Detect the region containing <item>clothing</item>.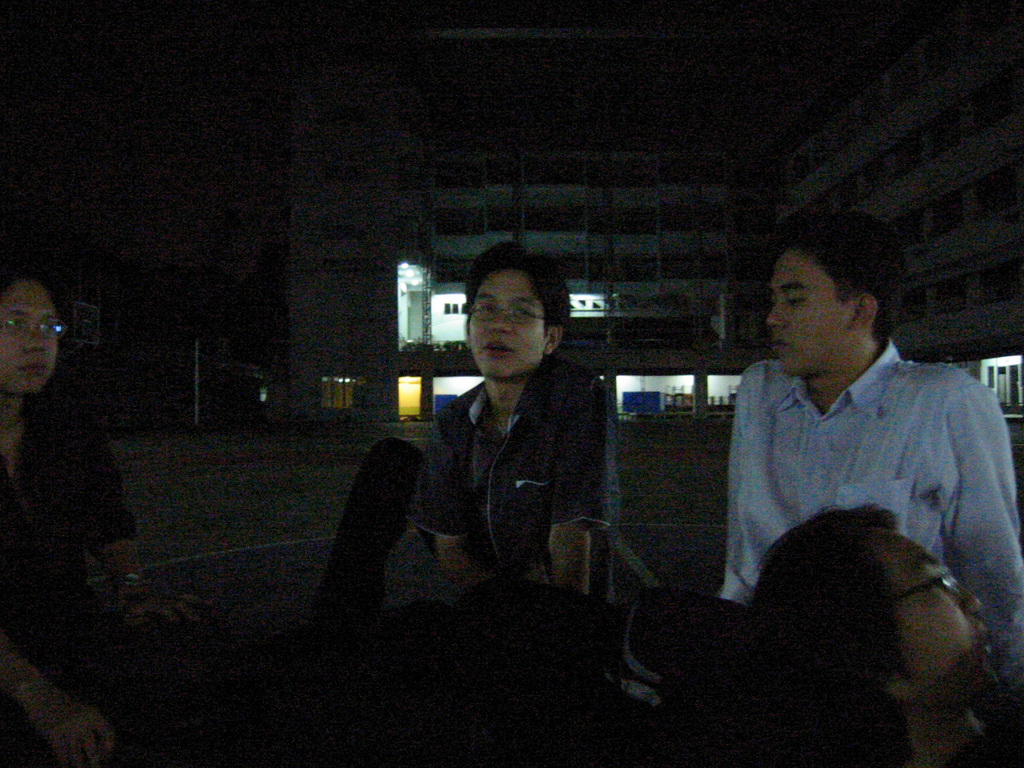
bbox=(412, 363, 625, 614).
